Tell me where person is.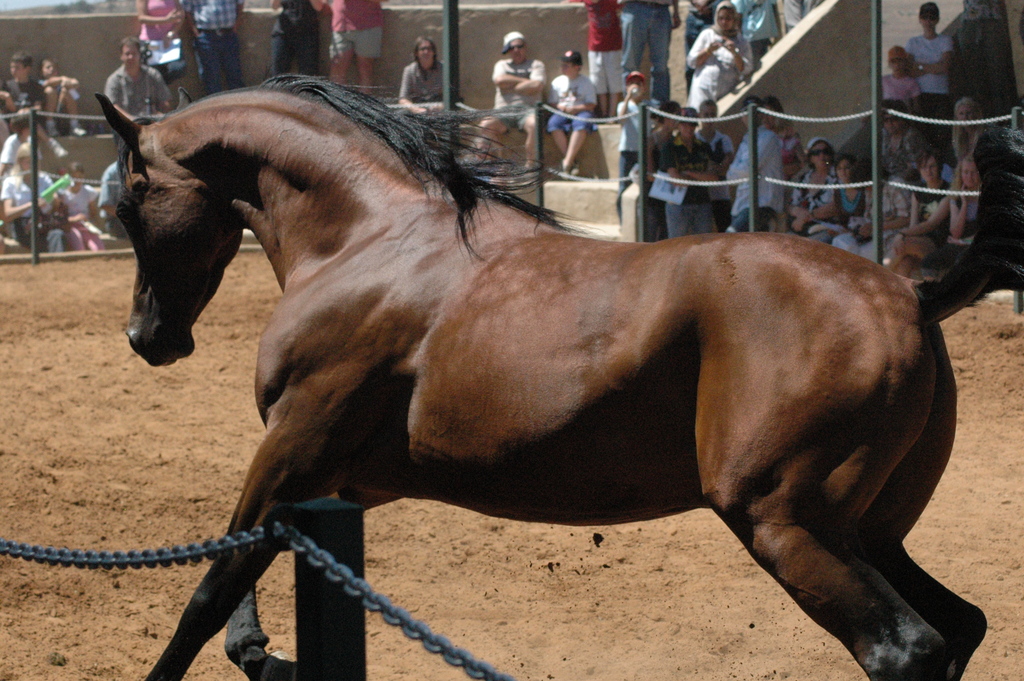
person is at bbox=[692, 8, 754, 112].
